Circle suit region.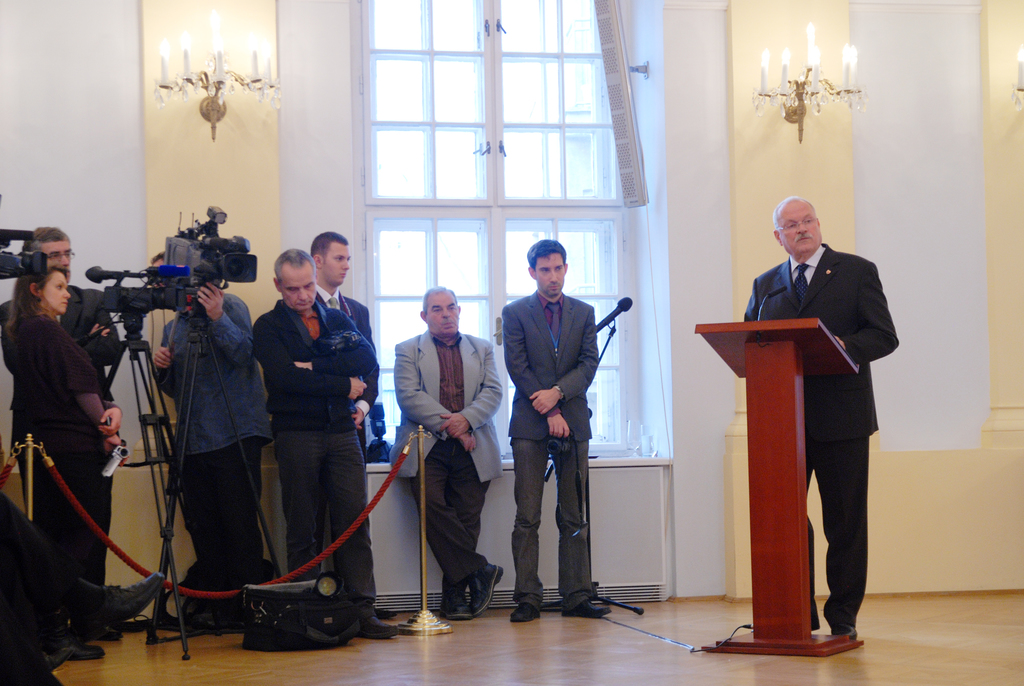
Region: [508, 255, 611, 607].
